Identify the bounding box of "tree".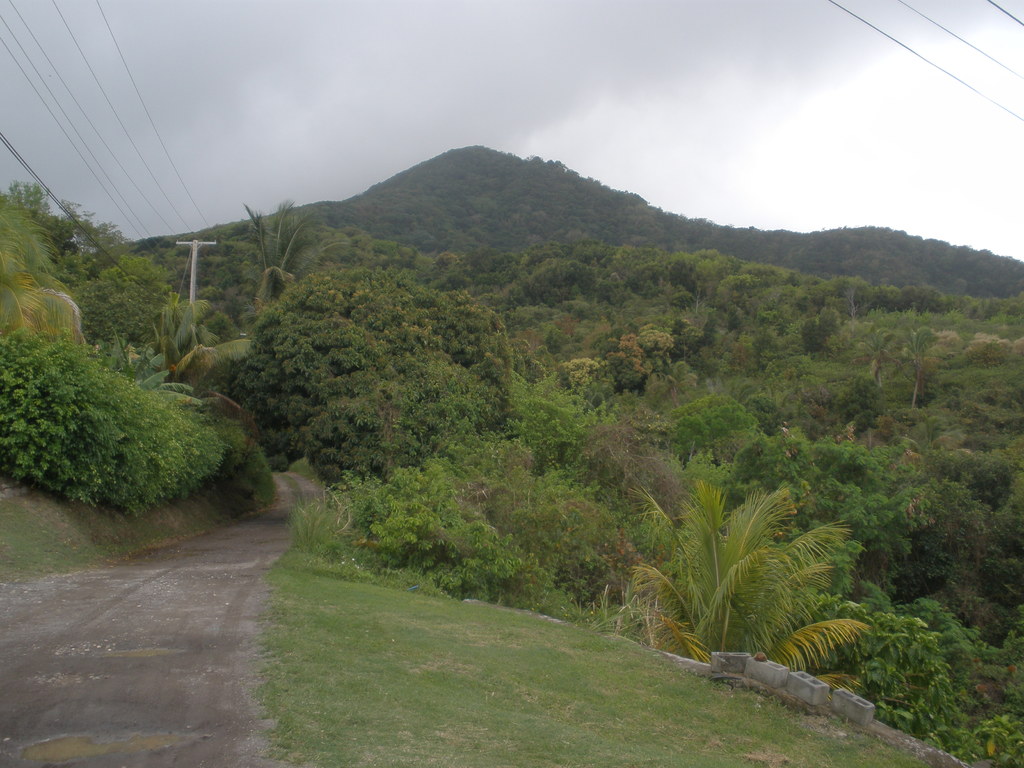
0/309/266/525.
